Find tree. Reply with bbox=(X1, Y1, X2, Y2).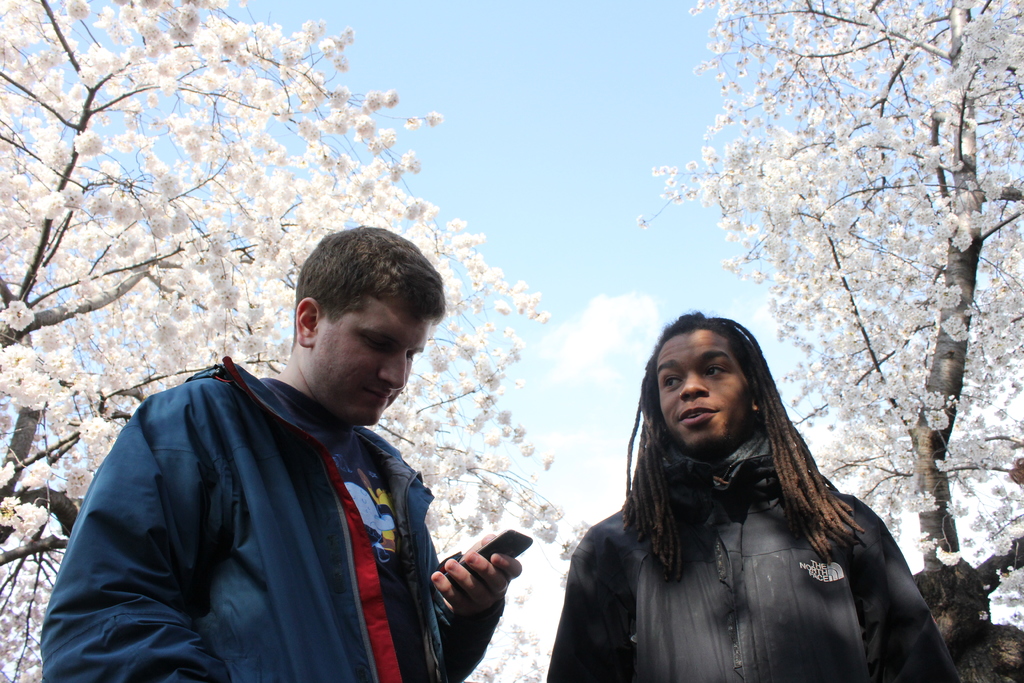
bbox=(0, 0, 600, 682).
